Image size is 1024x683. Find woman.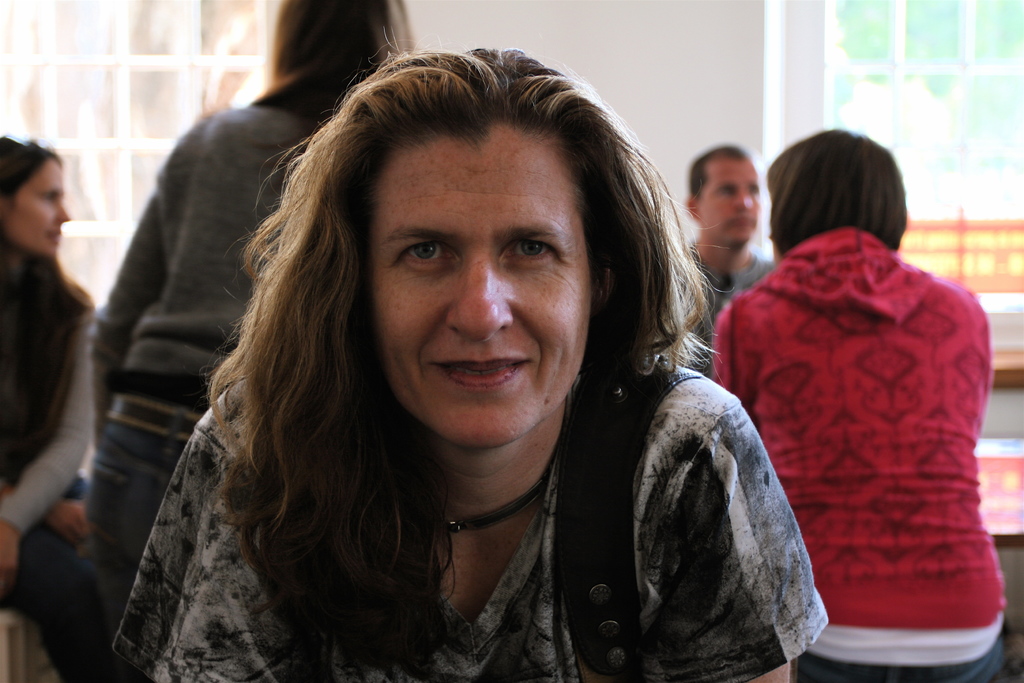
crop(79, 0, 404, 634).
